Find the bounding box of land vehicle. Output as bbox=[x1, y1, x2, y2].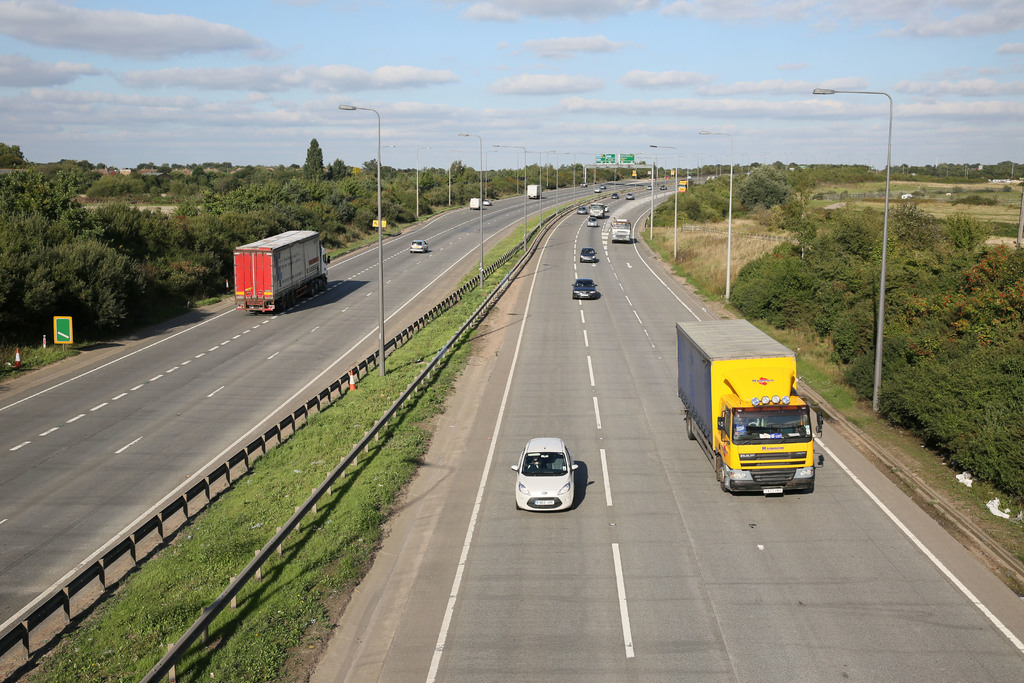
bbox=[512, 436, 580, 509].
